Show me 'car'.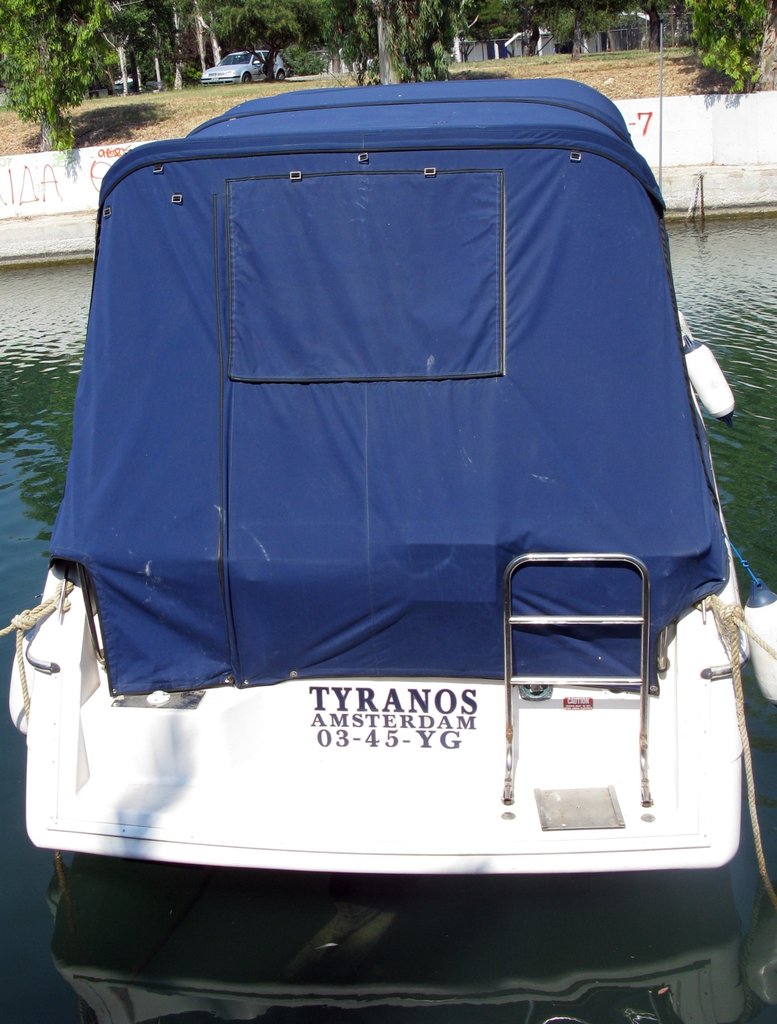
'car' is here: box(199, 50, 289, 90).
